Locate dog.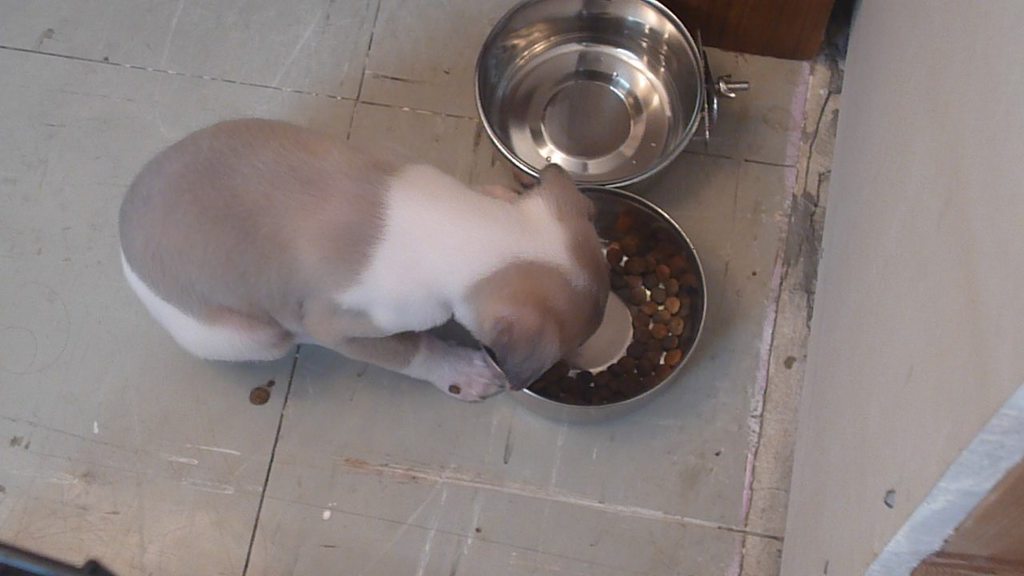
Bounding box: {"x1": 115, "y1": 118, "x2": 616, "y2": 404}.
